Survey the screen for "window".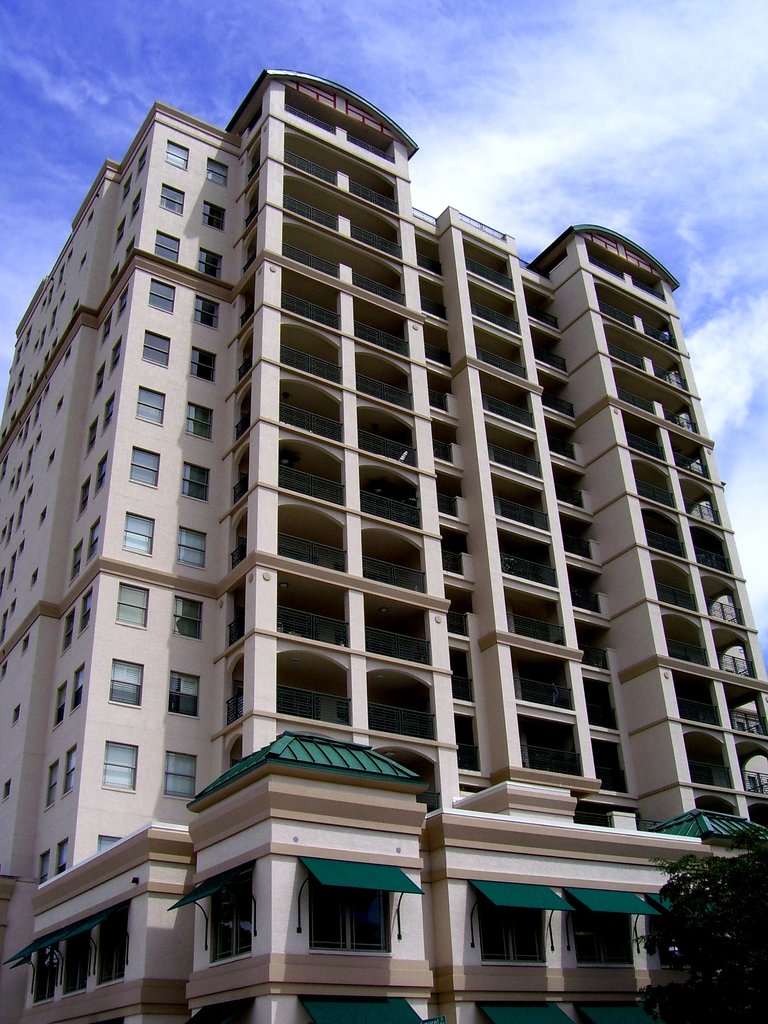
Survey found: (102,659,143,717).
